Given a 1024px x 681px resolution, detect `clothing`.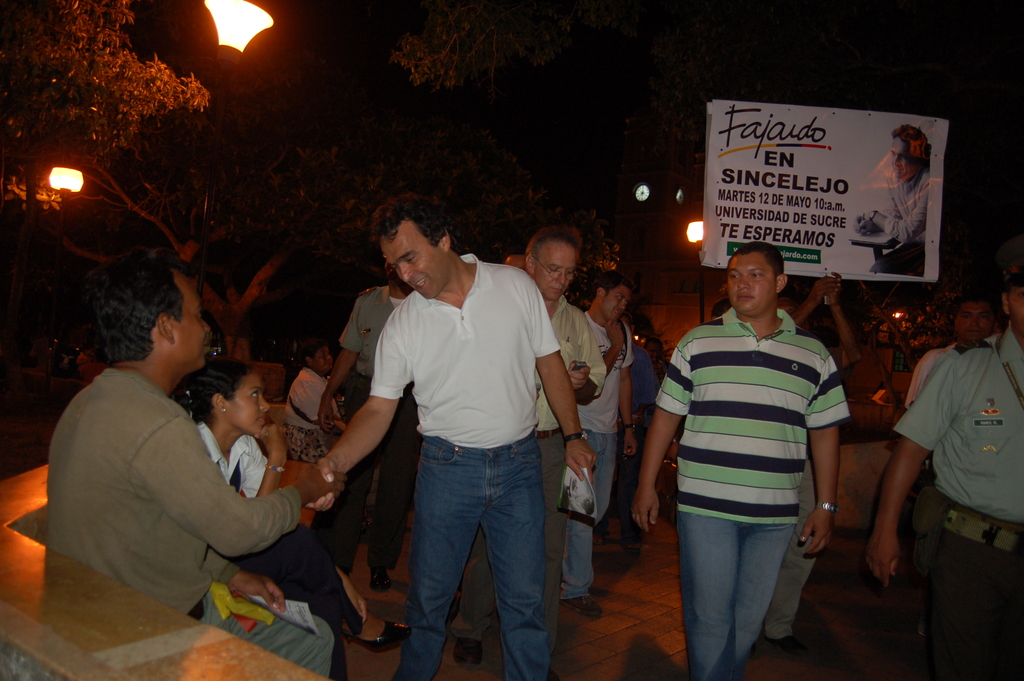
[x1=909, y1=334, x2=1000, y2=406].
